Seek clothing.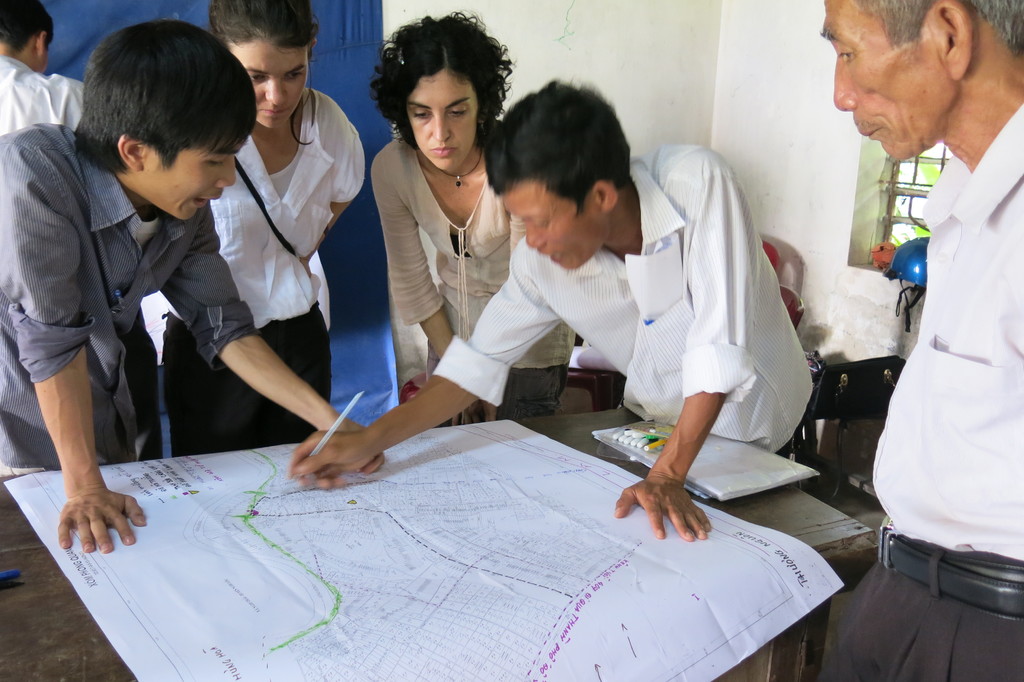
158/88/371/450.
